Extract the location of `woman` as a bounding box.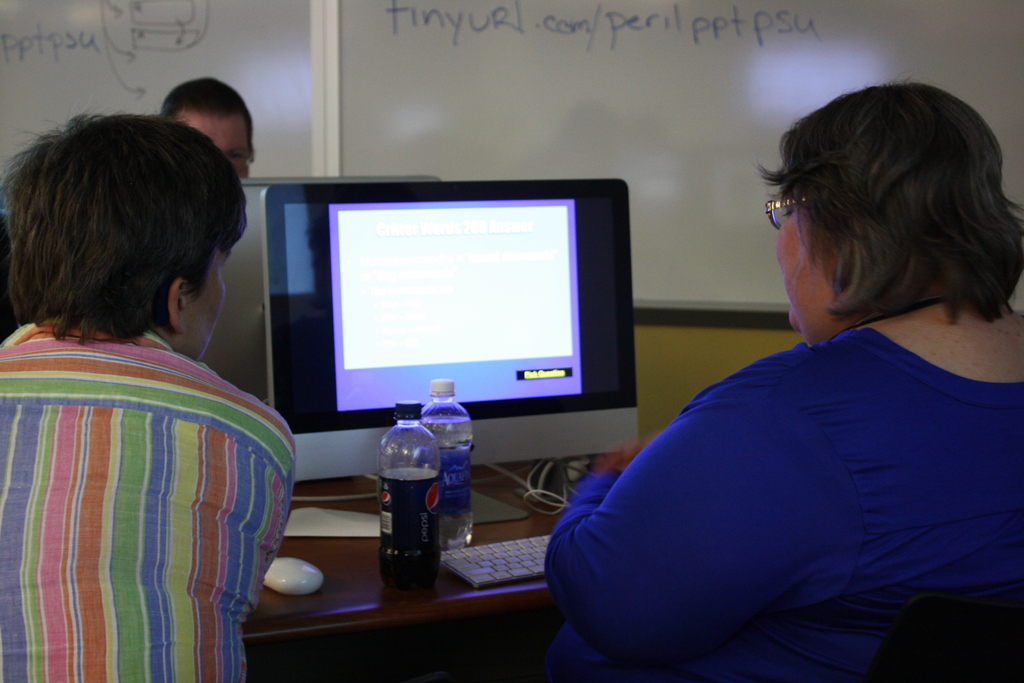
[550,61,998,671].
